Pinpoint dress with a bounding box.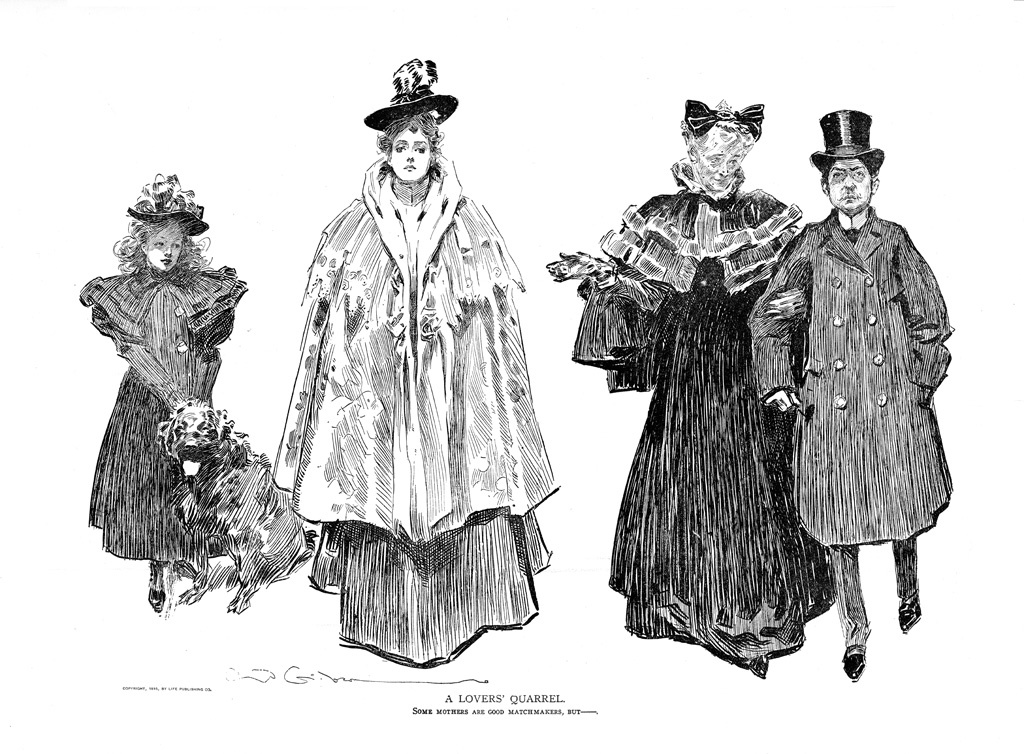
(574,185,832,675).
